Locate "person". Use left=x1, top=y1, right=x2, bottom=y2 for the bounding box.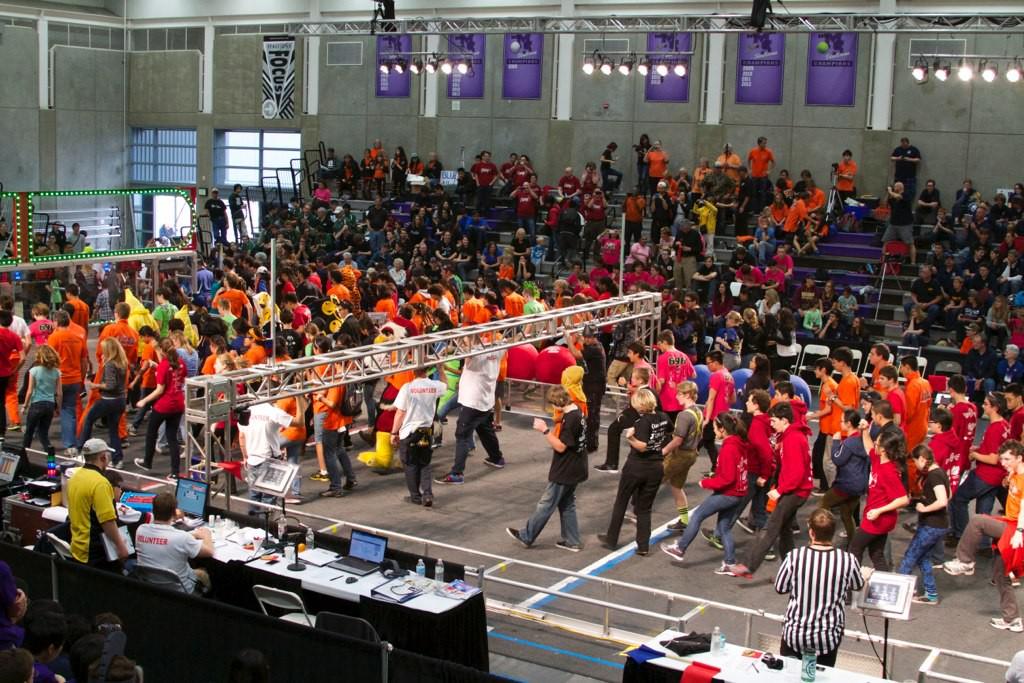
left=846, top=315, right=869, bottom=342.
